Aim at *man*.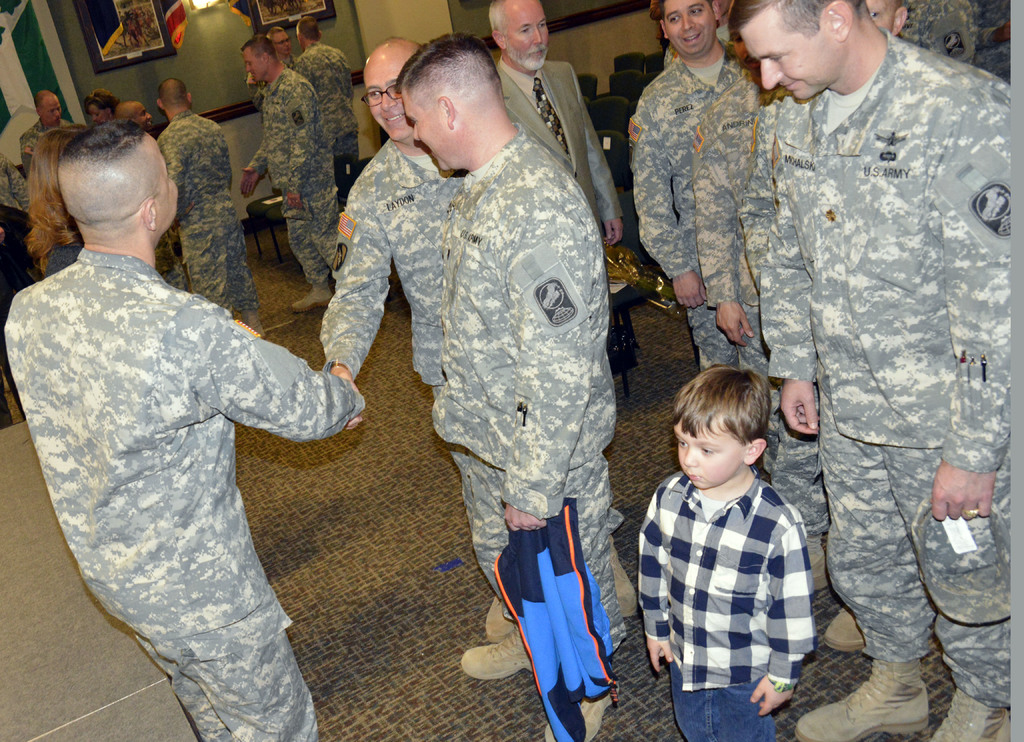
Aimed at region(0, 99, 364, 741).
